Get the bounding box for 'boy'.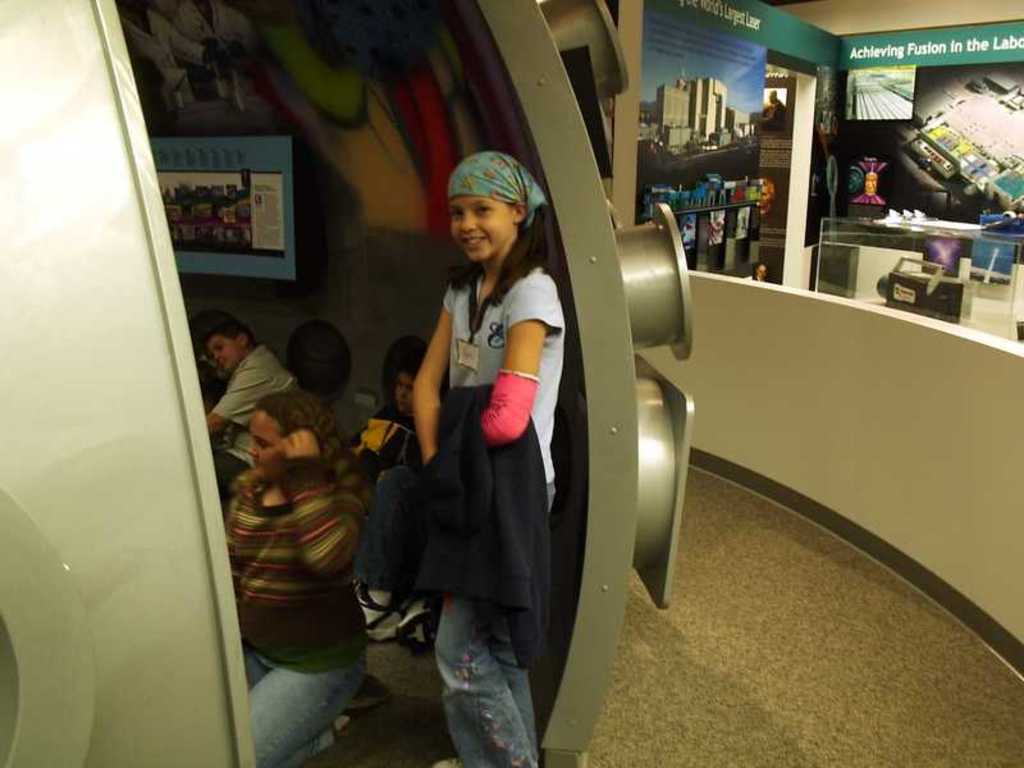
[205,321,302,481].
